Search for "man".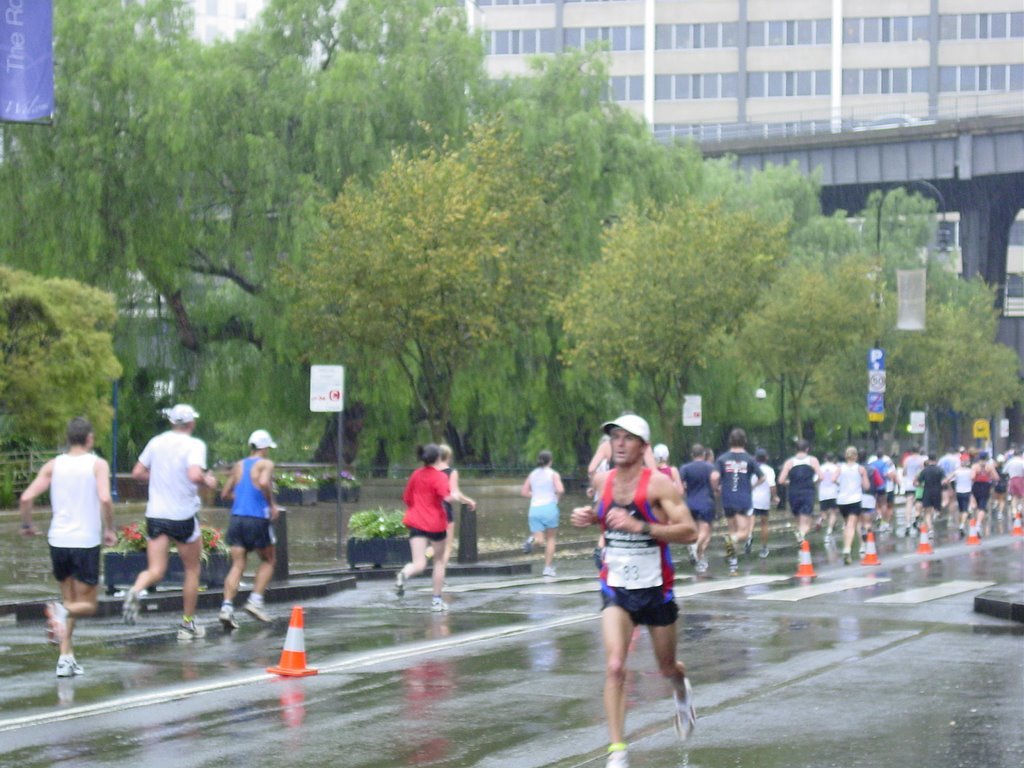
Found at 220, 434, 291, 605.
